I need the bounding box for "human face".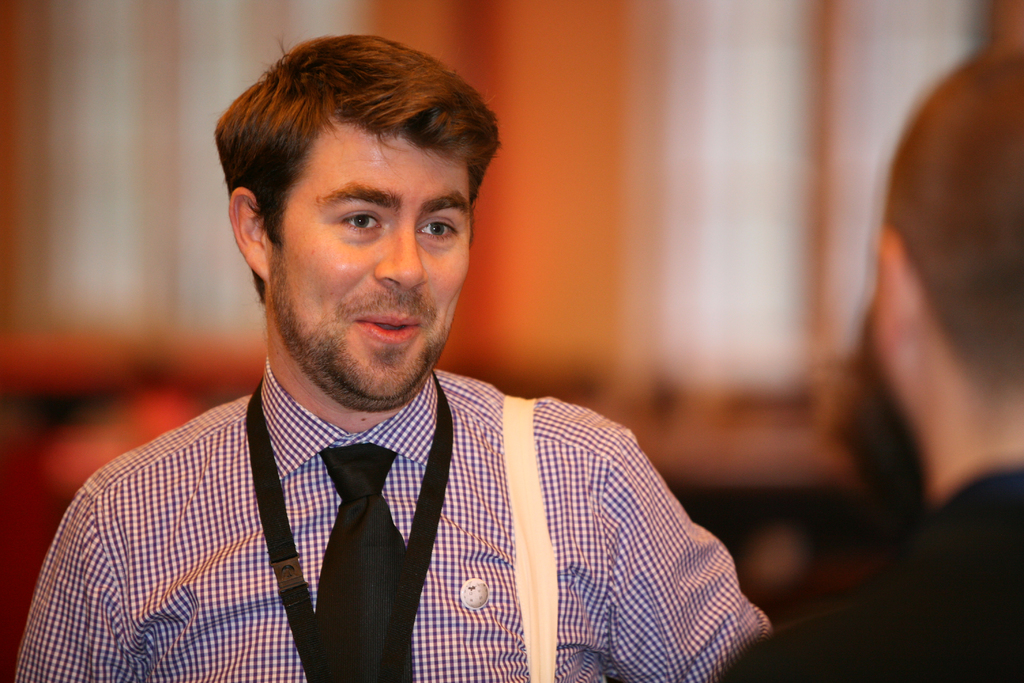
Here it is: rect(266, 120, 475, 399).
